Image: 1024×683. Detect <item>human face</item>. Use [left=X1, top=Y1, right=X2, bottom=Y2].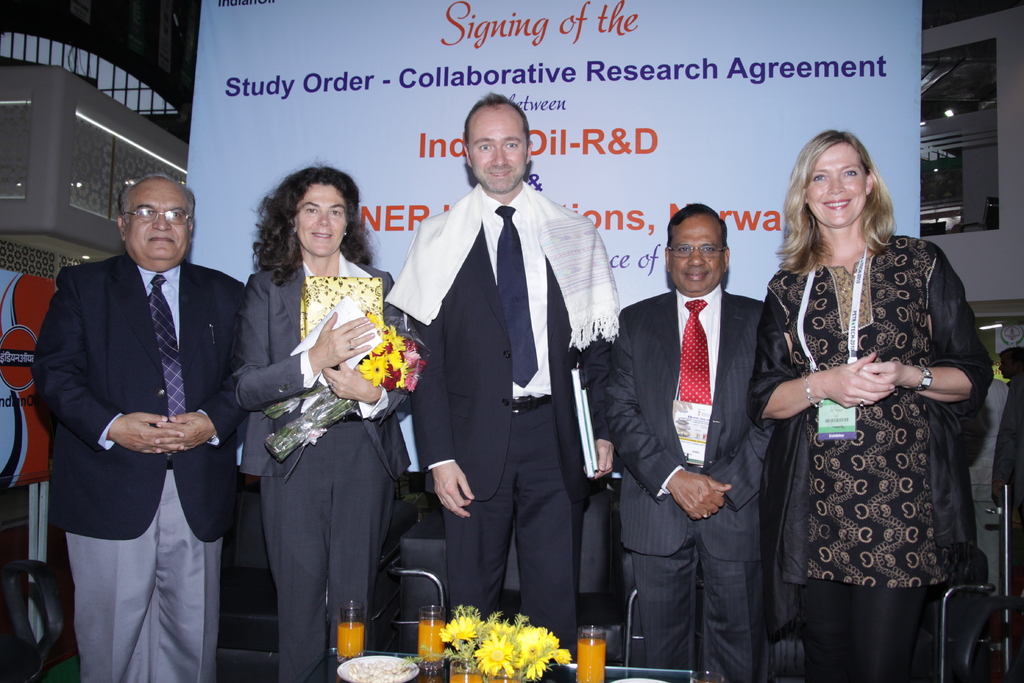
[left=126, top=182, right=189, bottom=259].
